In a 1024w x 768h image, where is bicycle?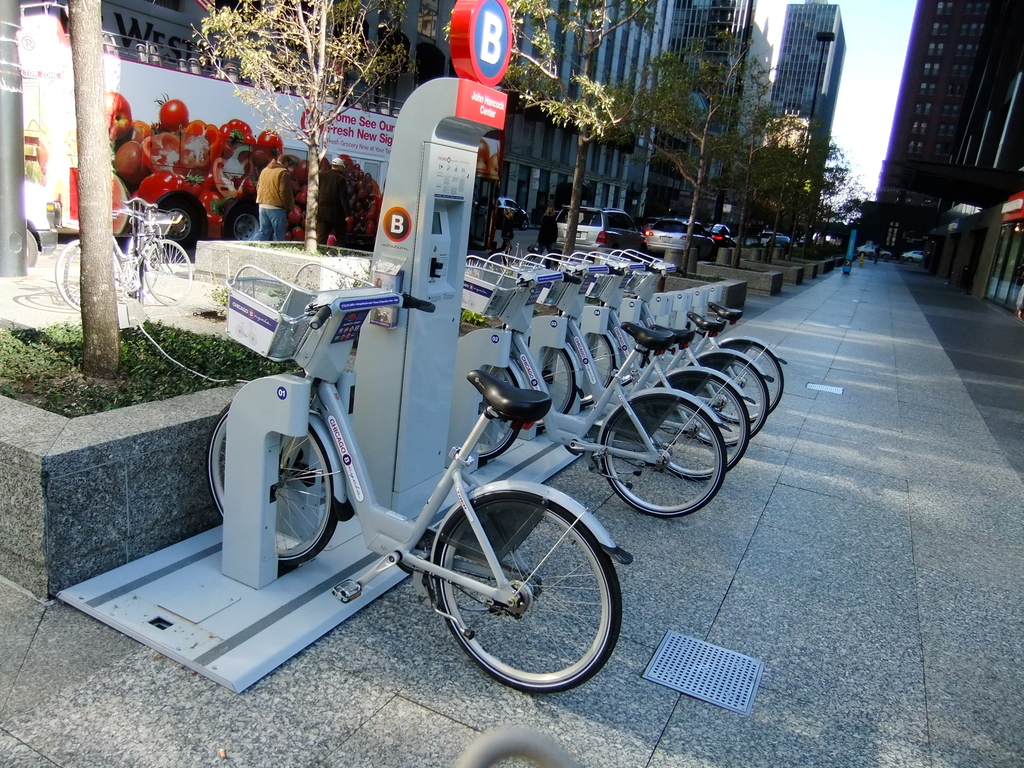
[left=604, top=251, right=787, bottom=417].
